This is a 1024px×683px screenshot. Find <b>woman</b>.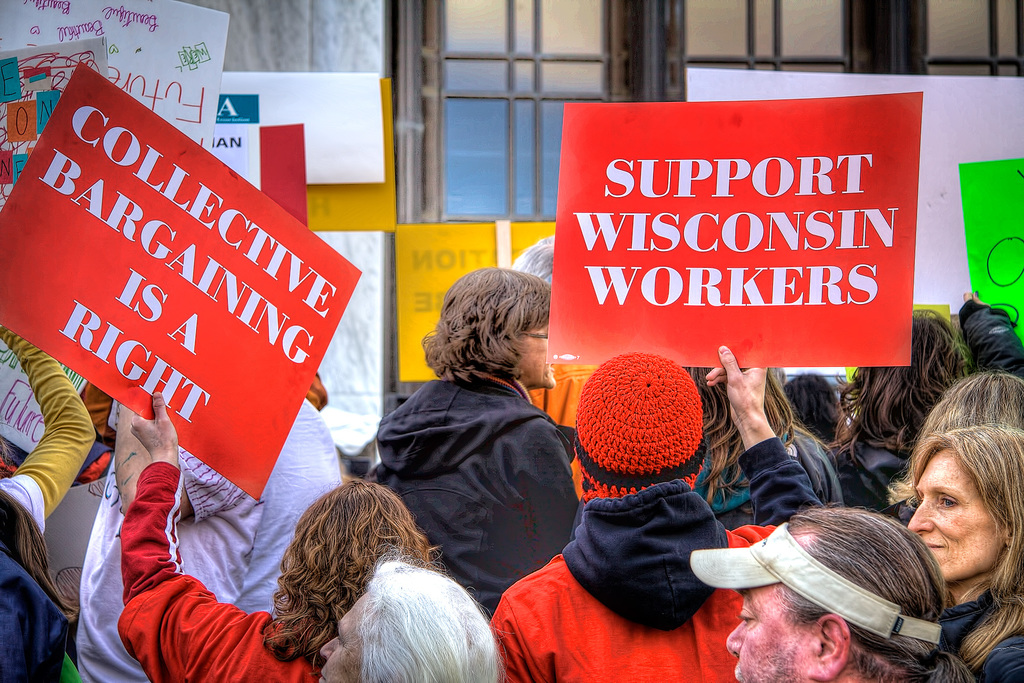
Bounding box: (116, 394, 429, 682).
